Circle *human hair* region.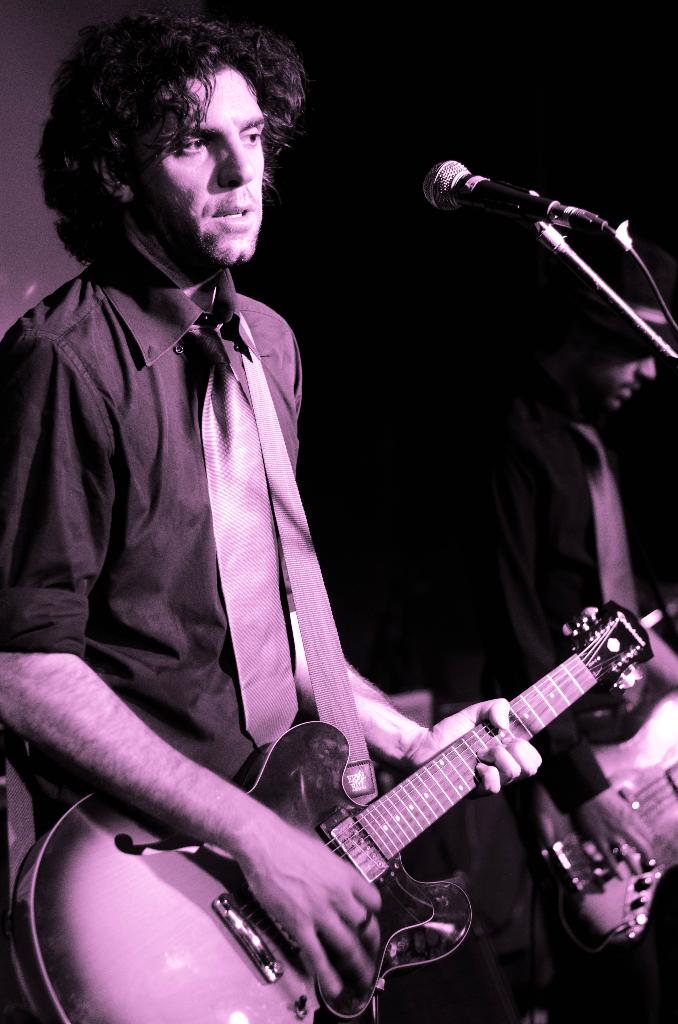
Region: crop(34, 11, 307, 273).
